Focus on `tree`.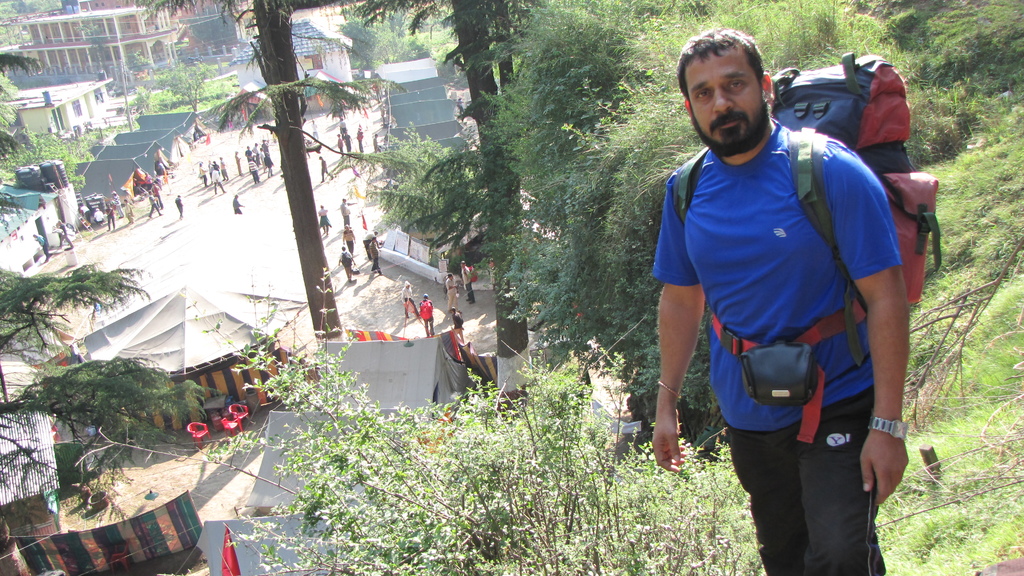
Focused at x1=1, y1=125, x2=83, y2=188.
